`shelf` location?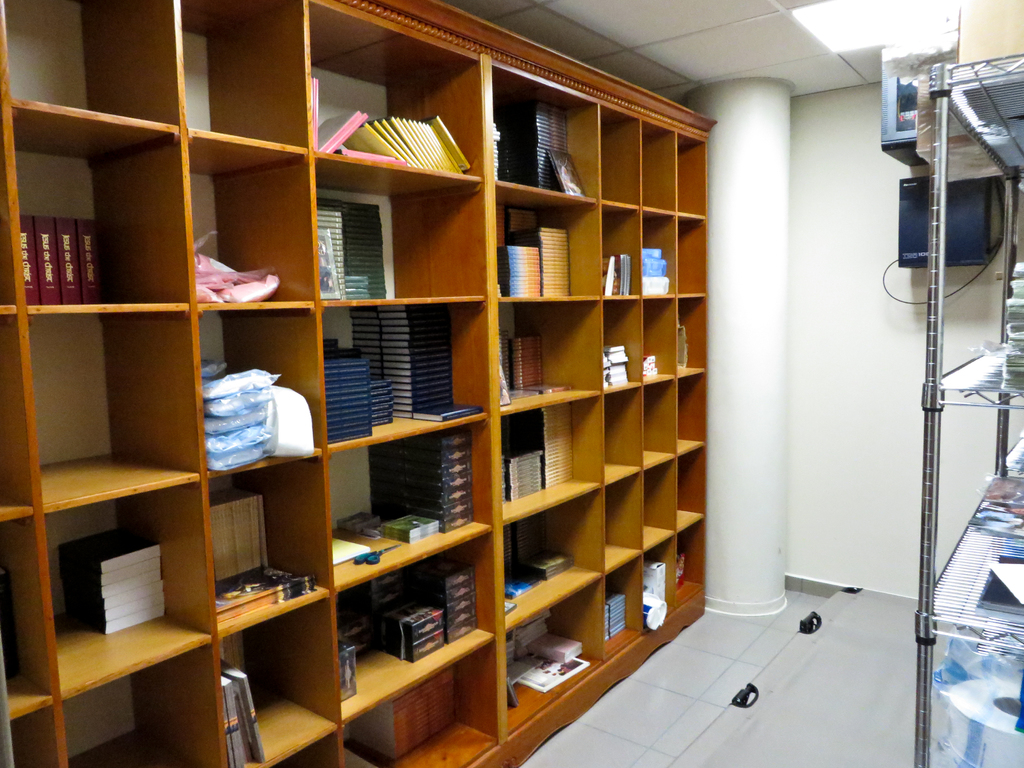
188 300 321 483
